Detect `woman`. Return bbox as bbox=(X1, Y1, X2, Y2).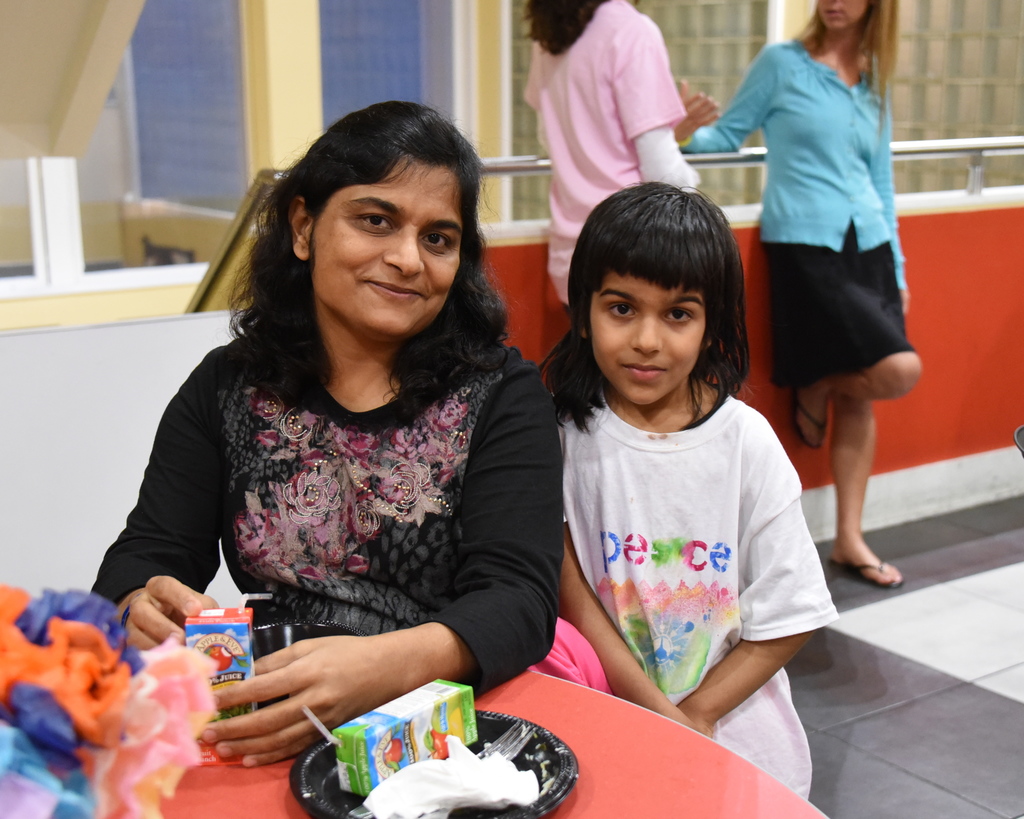
bbox=(525, 0, 700, 314).
